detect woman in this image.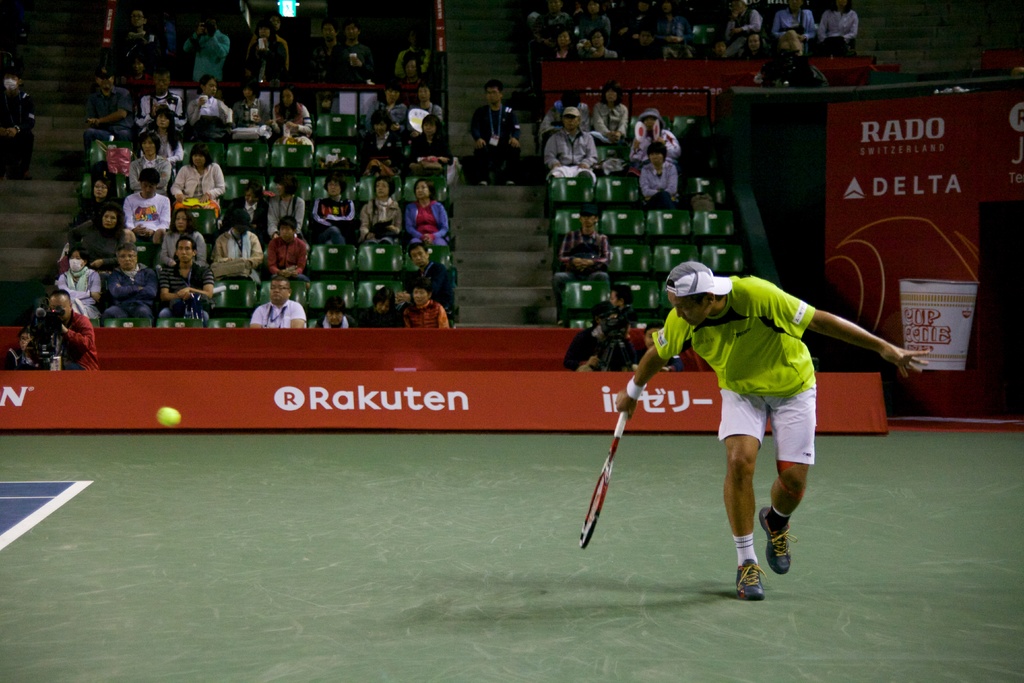
Detection: x1=405 y1=176 x2=458 y2=240.
